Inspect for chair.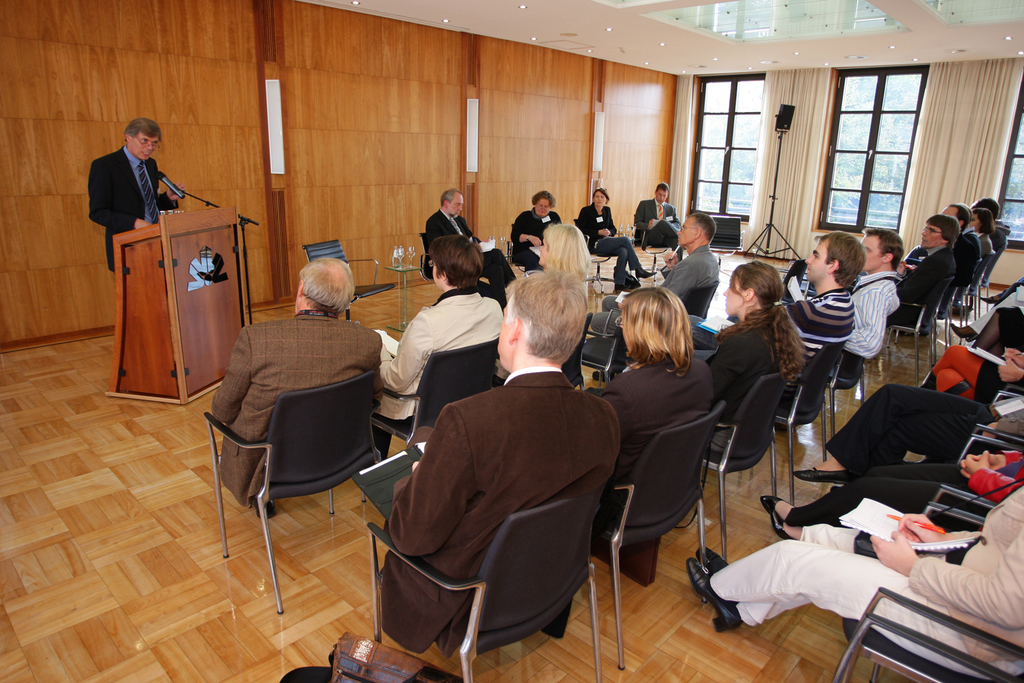
Inspection: left=205, top=297, right=395, bottom=642.
